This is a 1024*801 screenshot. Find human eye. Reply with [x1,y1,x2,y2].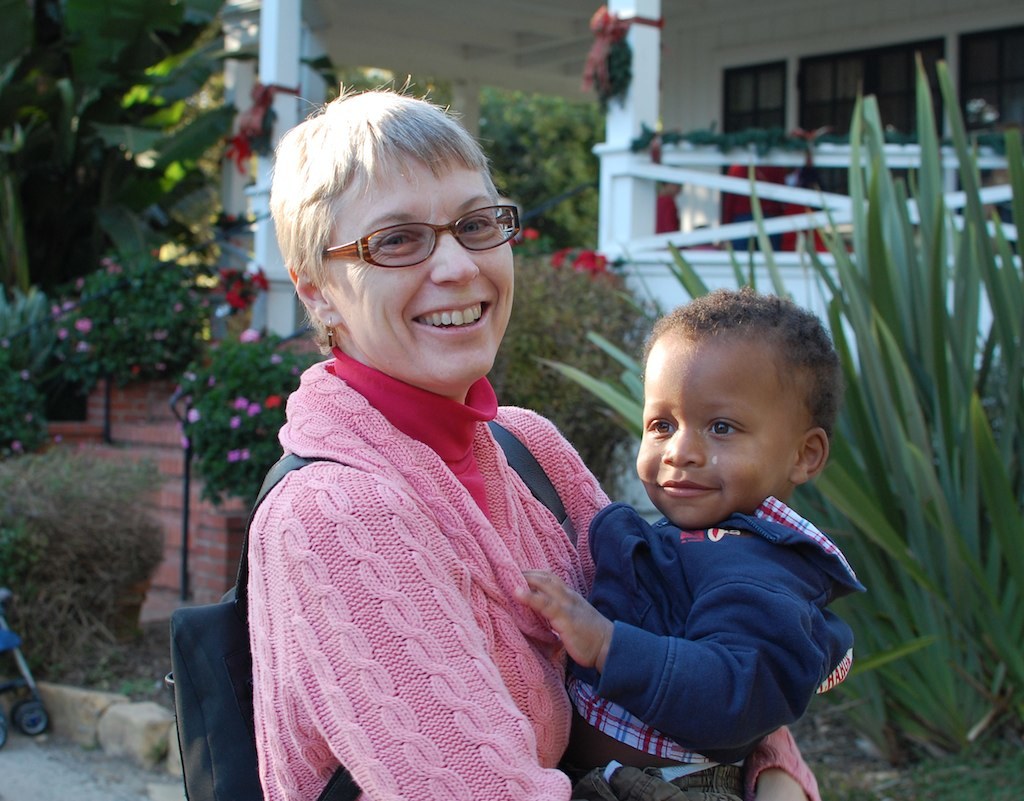
[647,417,679,439].
